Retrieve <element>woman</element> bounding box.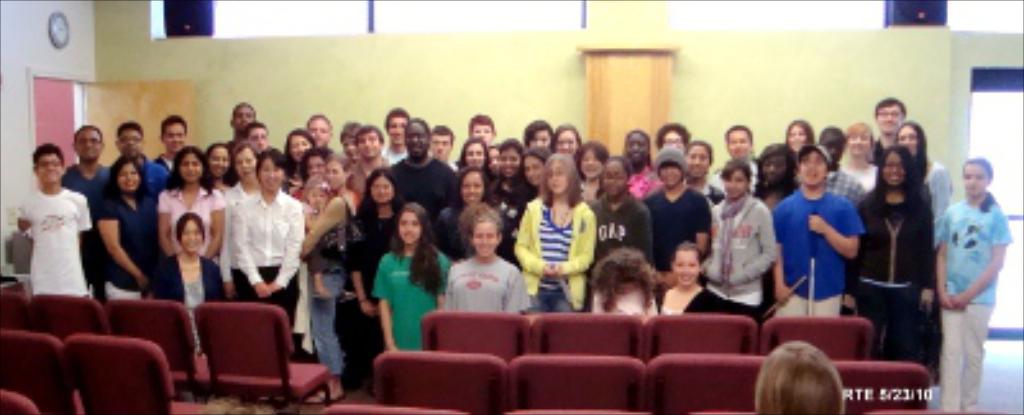
Bounding box: 435:167:499:261.
